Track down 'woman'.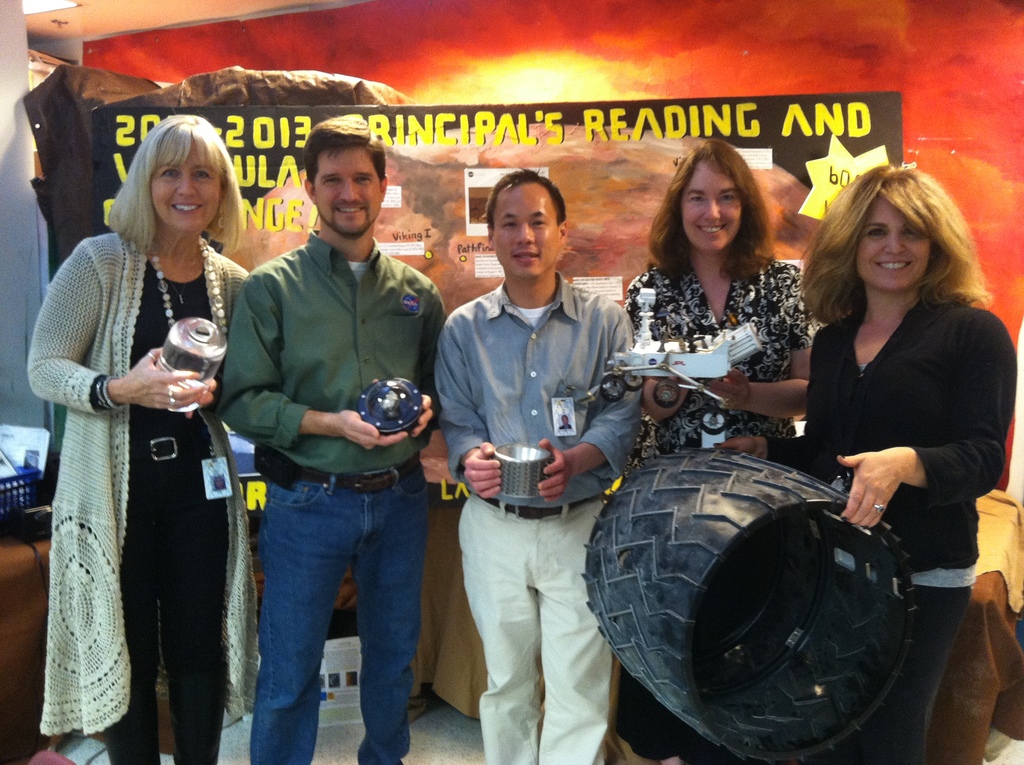
Tracked to BBox(22, 113, 249, 764).
